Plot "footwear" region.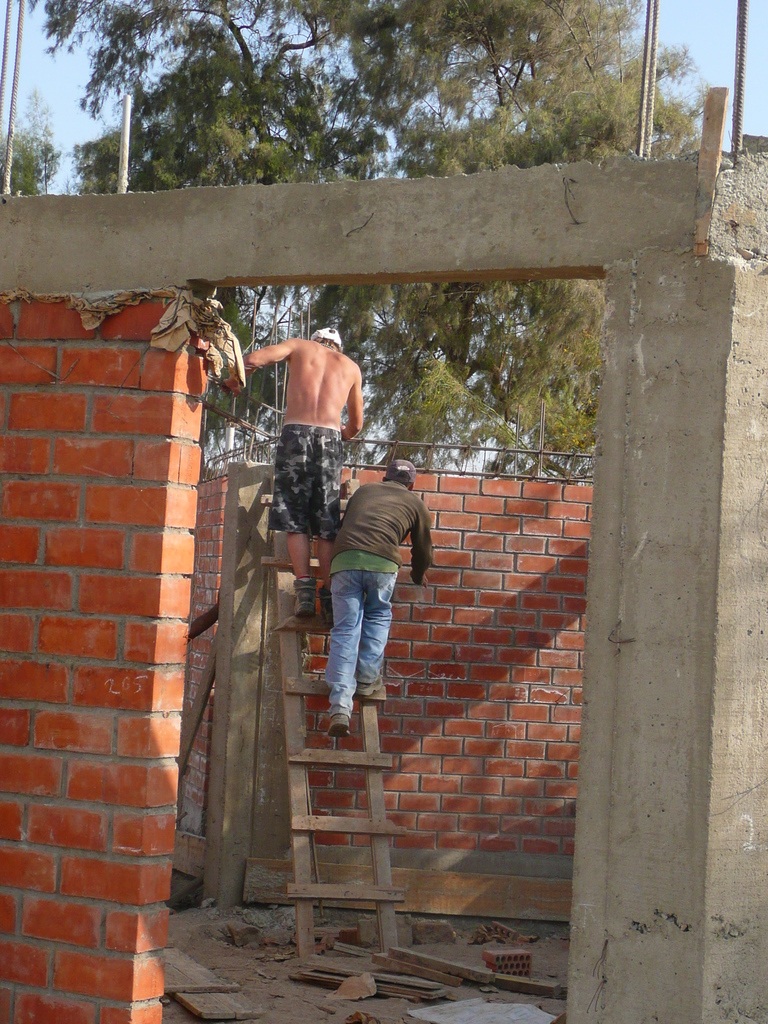
Plotted at detection(360, 679, 384, 698).
